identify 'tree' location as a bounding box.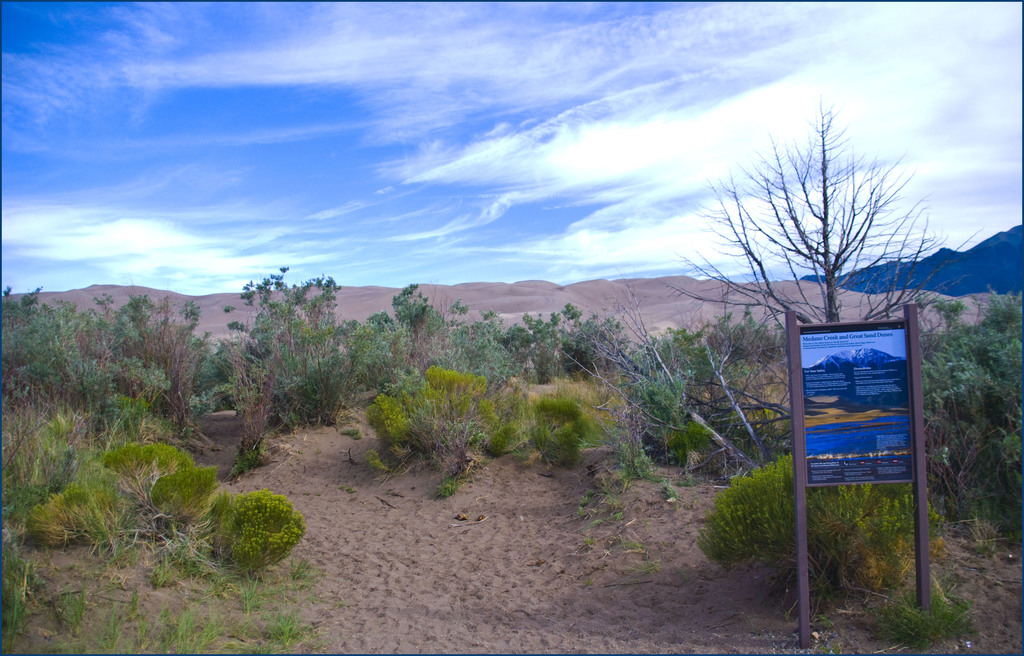
detection(706, 86, 957, 344).
